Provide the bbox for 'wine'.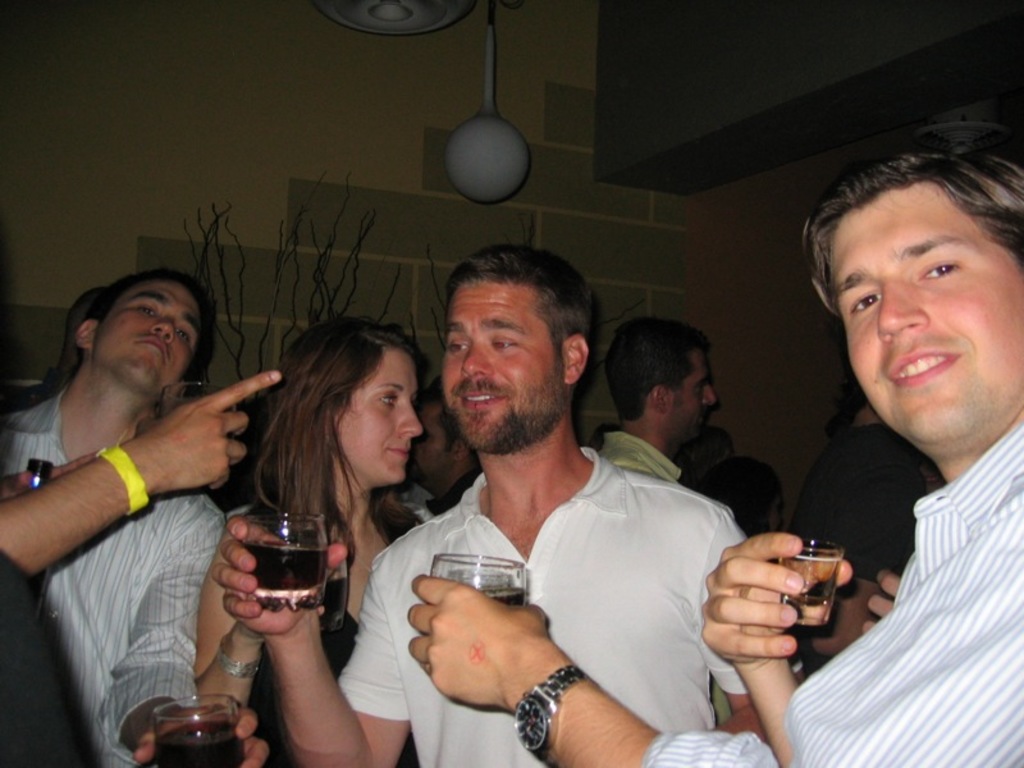
<bbox>154, 718, 247, 767</bbox>.
